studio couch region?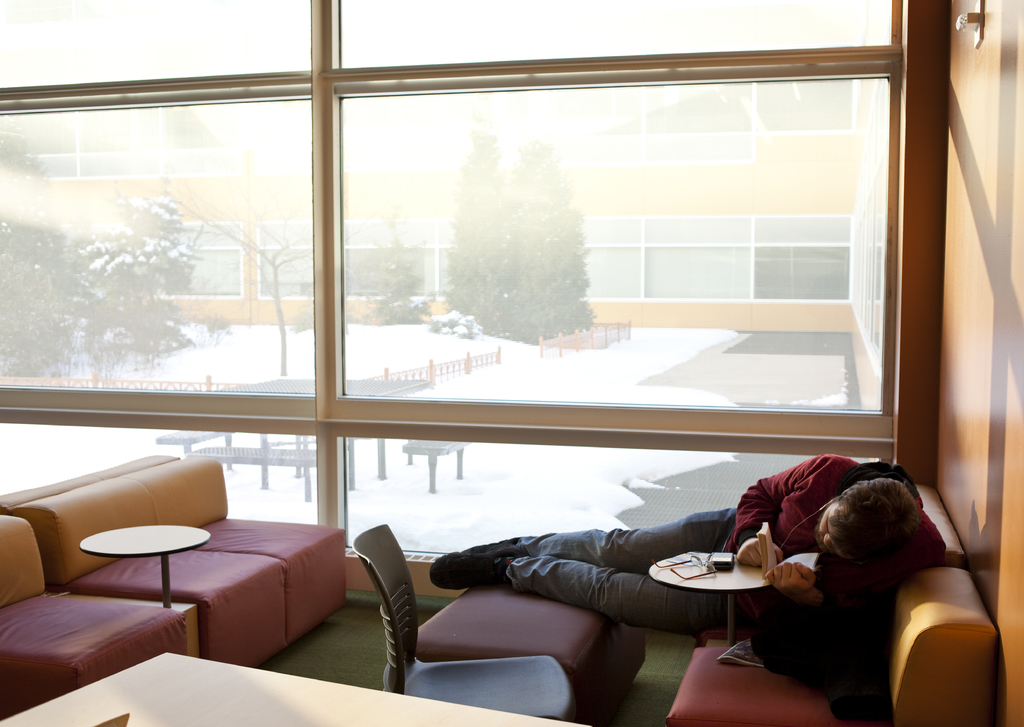
(678,468,999,726)
